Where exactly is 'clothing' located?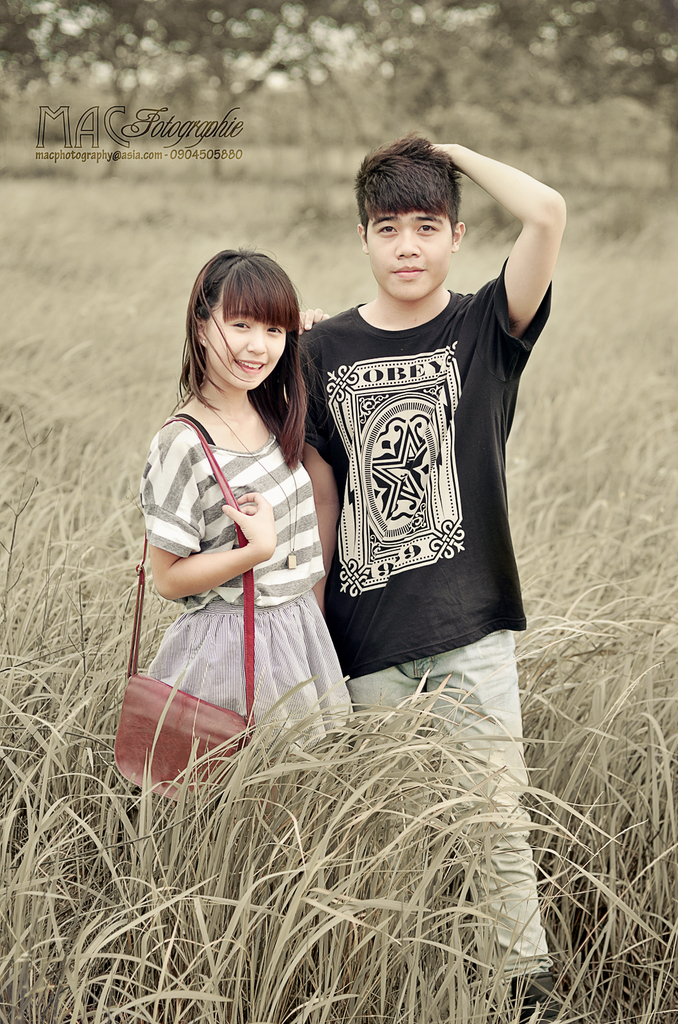
Its bounding box is (285,257,563,1020).
